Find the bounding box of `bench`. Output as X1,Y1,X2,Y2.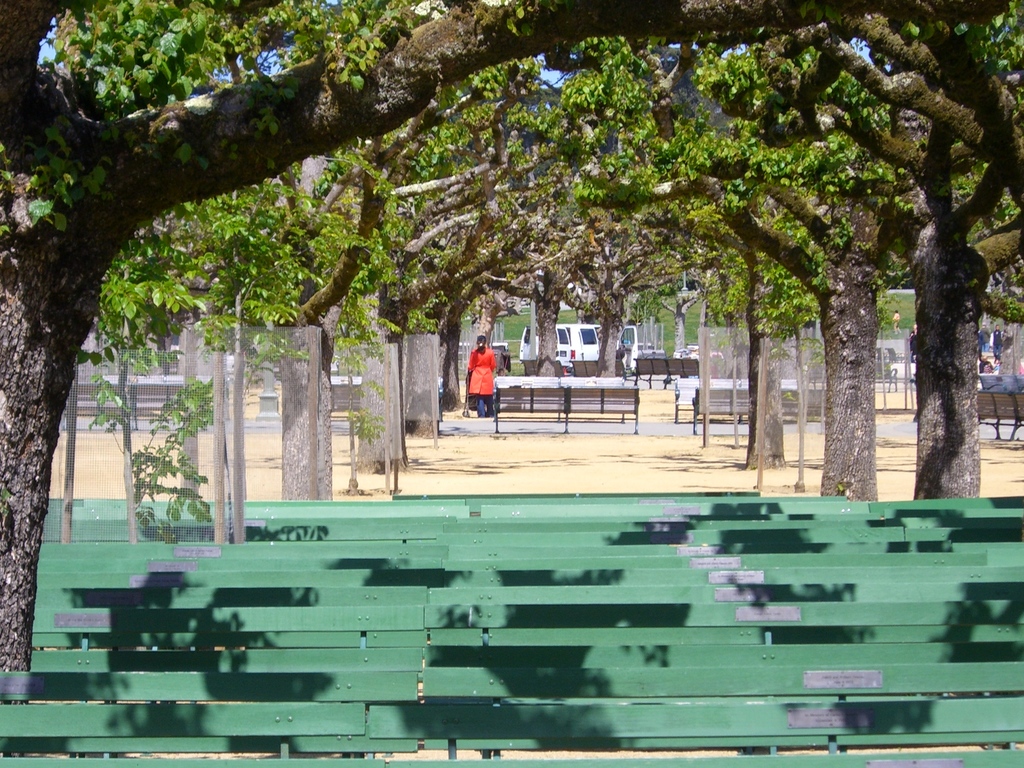
569,362,626,381.
